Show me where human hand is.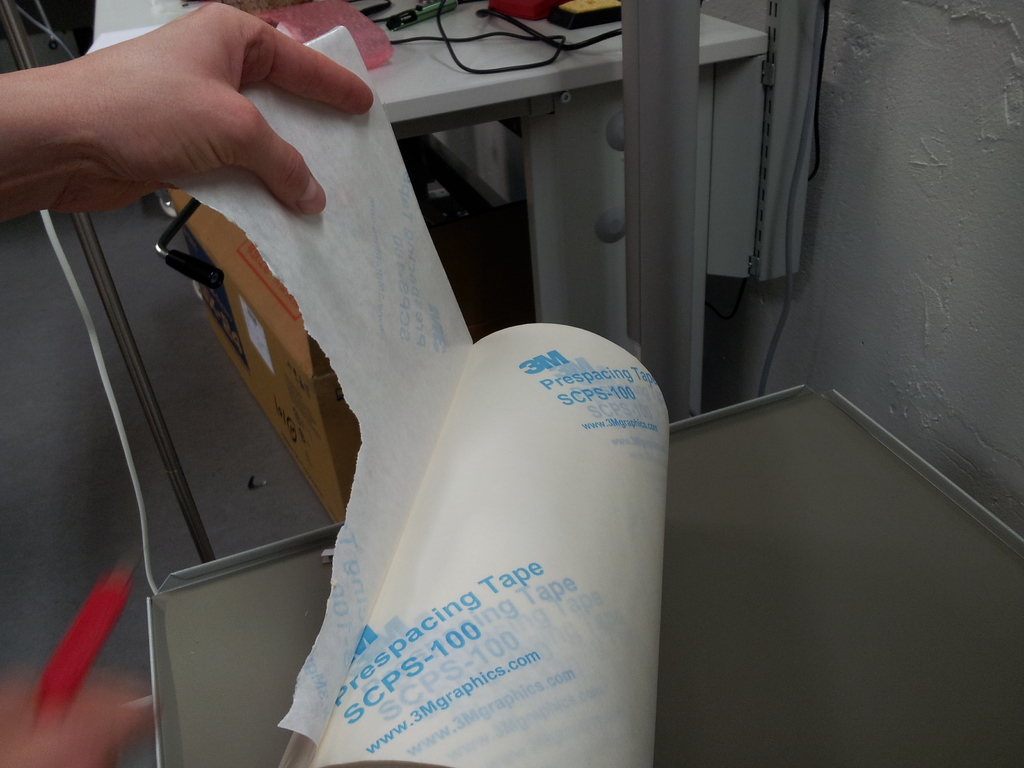
human hand is at 0/673/154/767.
